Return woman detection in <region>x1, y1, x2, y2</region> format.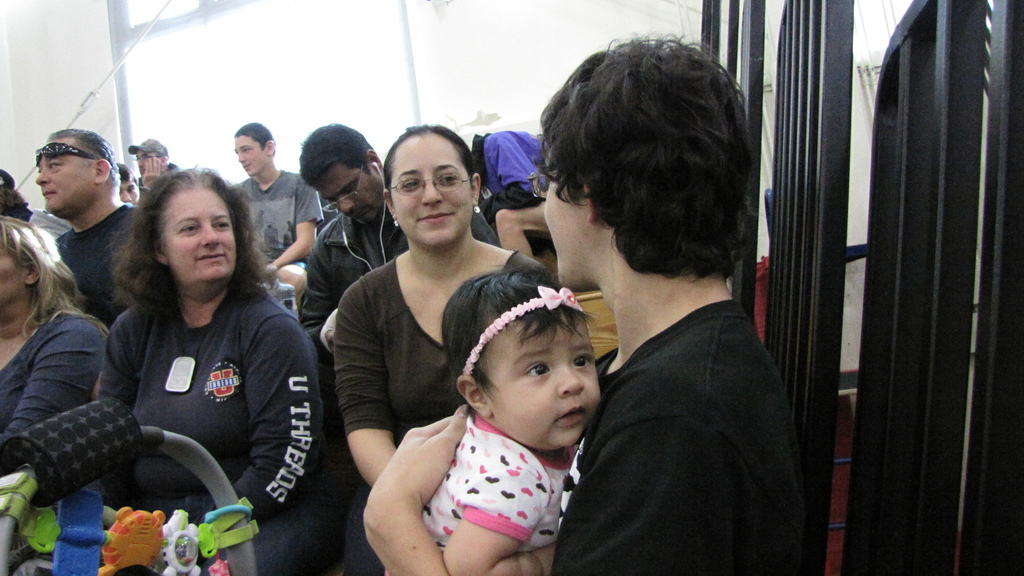
<region>56, 159, 313, 561</region>.
